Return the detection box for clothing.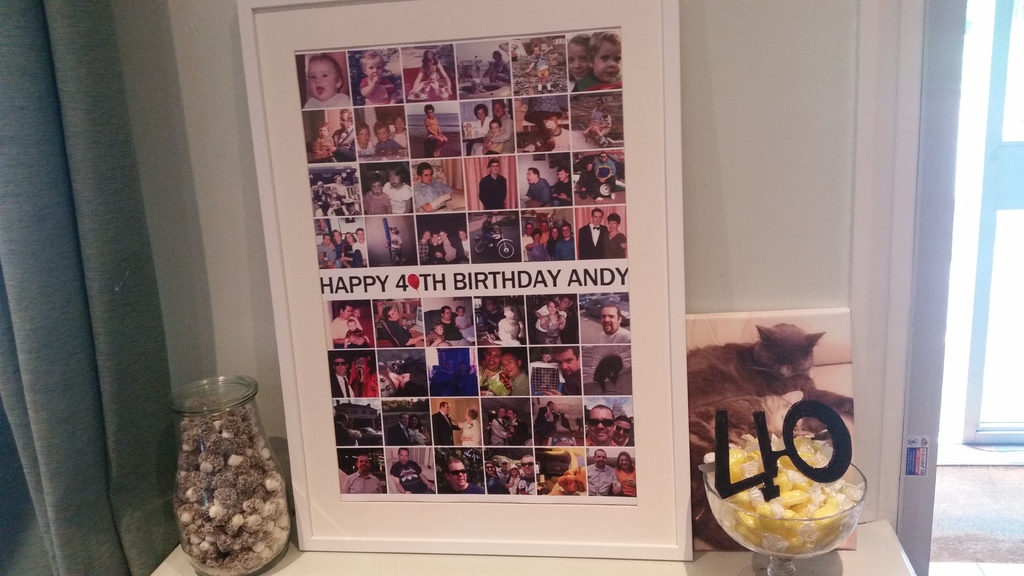
{"x1": 530, "y1": 403, "x2": 556, "y2": 438}.
